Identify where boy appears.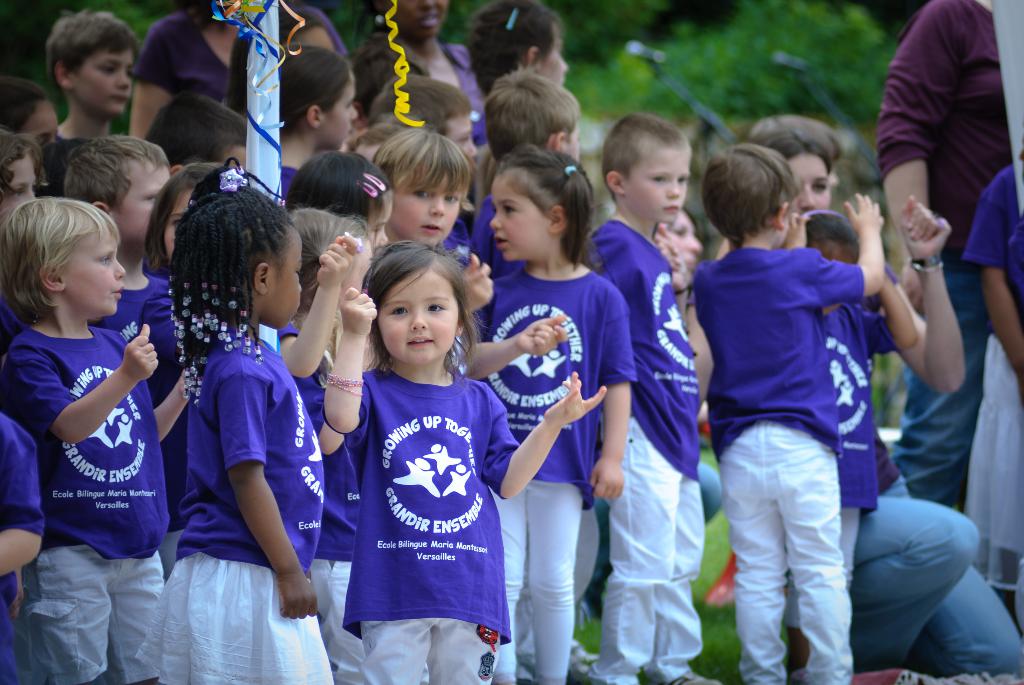
Appears at bbox=[472, 64, 582, 276].
